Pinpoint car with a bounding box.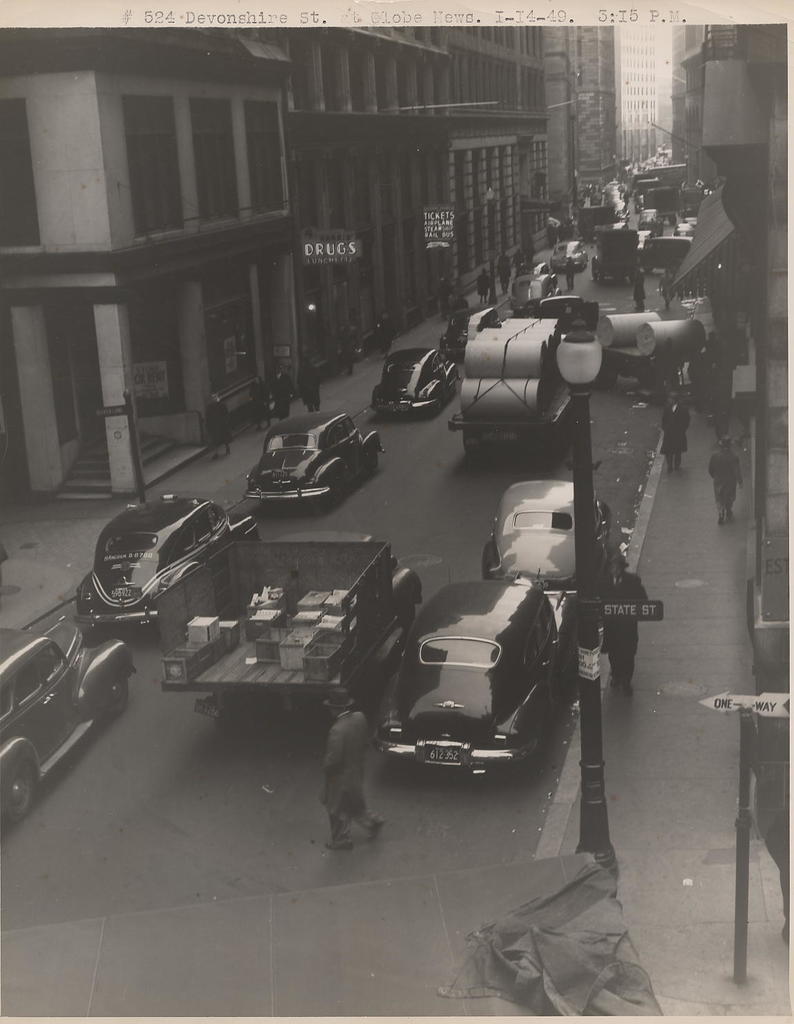
bbox=(552, 239, 595, 273).
